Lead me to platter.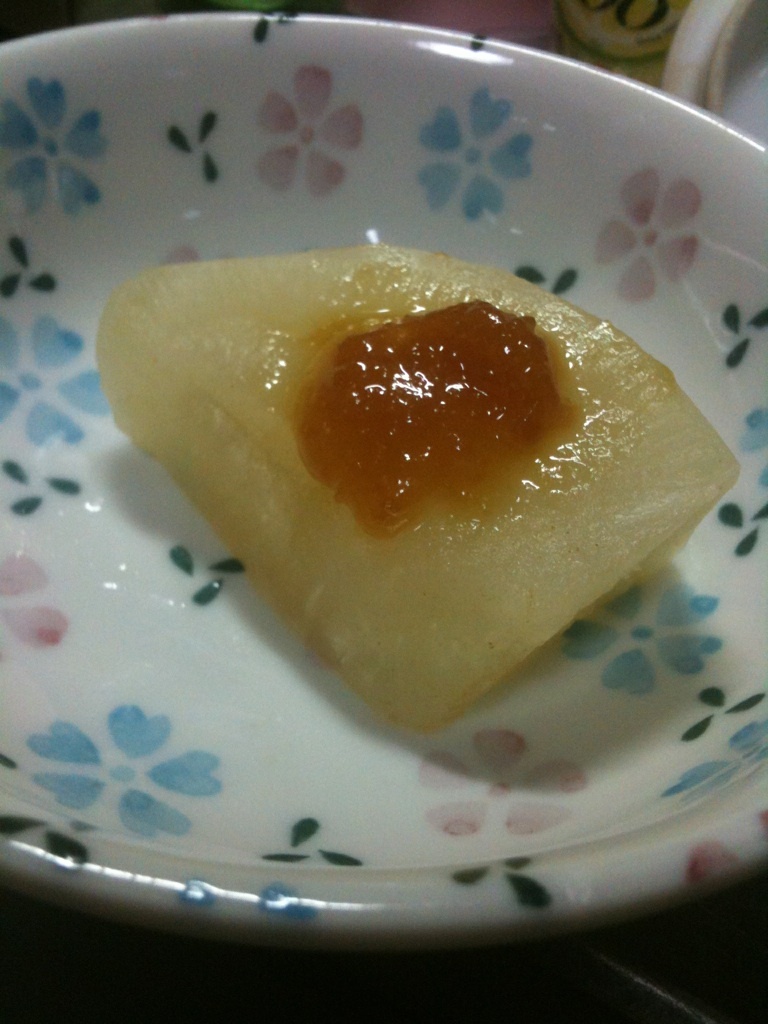
Lead to (x1=0, y1=11, x2=767, y2=952).
